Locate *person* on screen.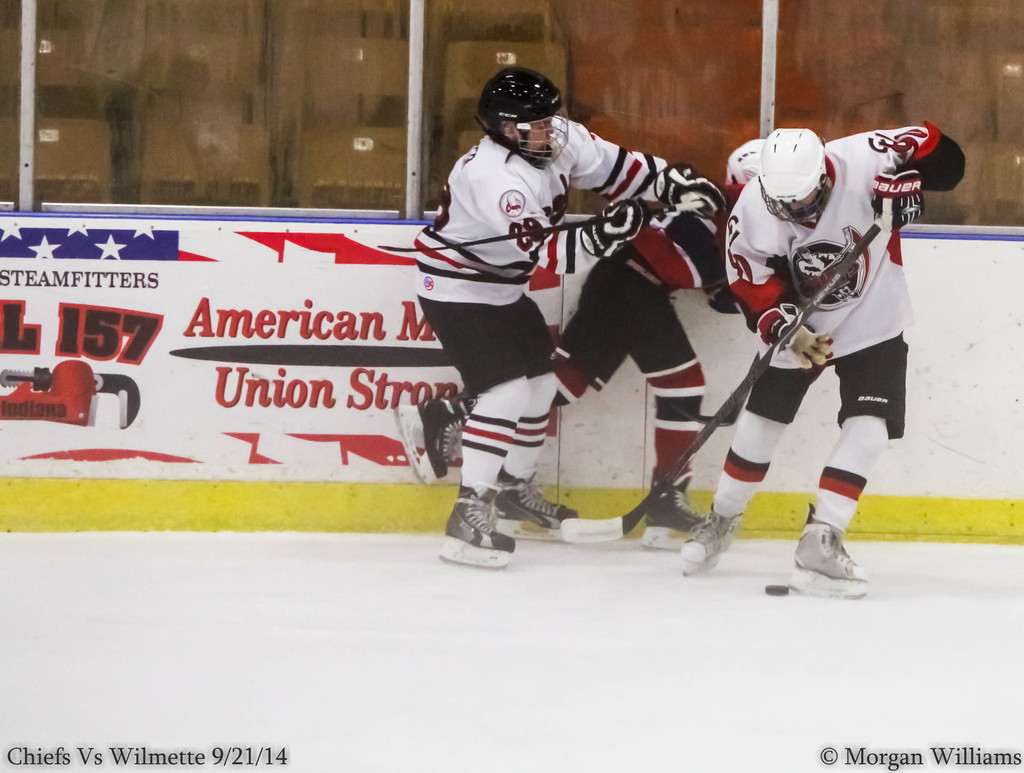
On screen at l=387, t=136, r=747, b=555.
